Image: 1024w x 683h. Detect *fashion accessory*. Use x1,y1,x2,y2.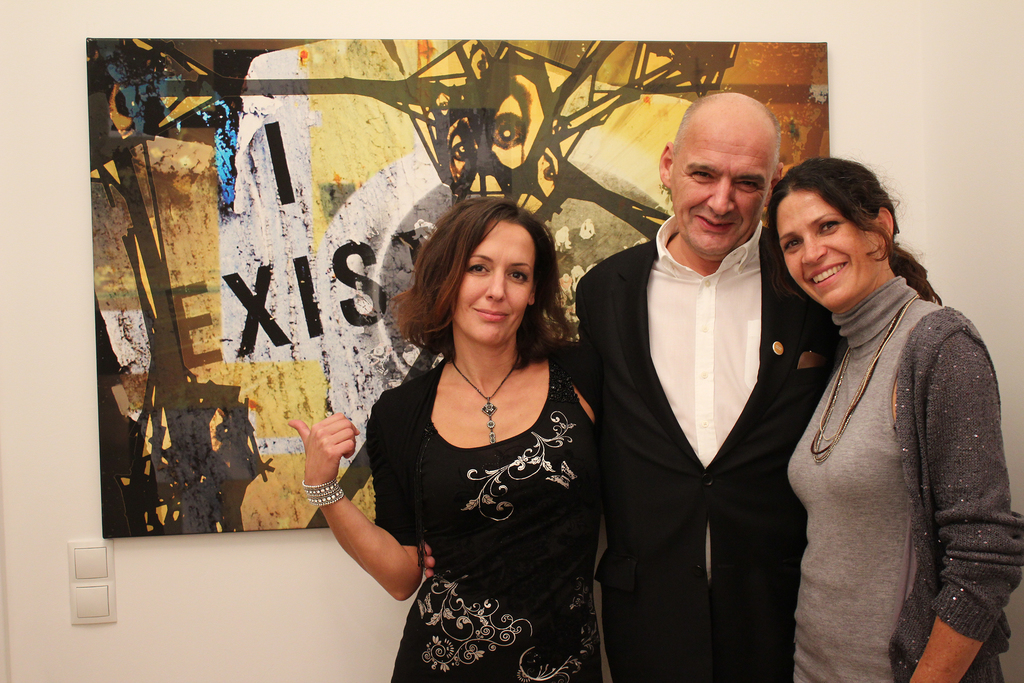
449,354,521,445.
